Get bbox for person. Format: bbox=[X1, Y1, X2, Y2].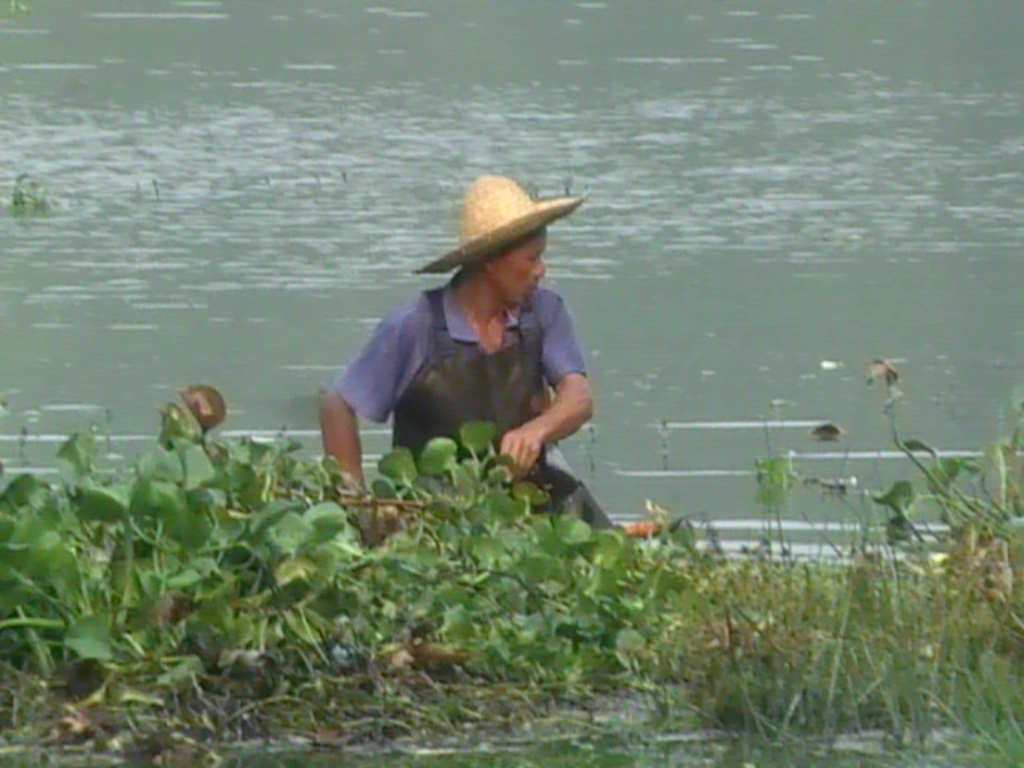
bbox=[315, 174, 614, 544].
